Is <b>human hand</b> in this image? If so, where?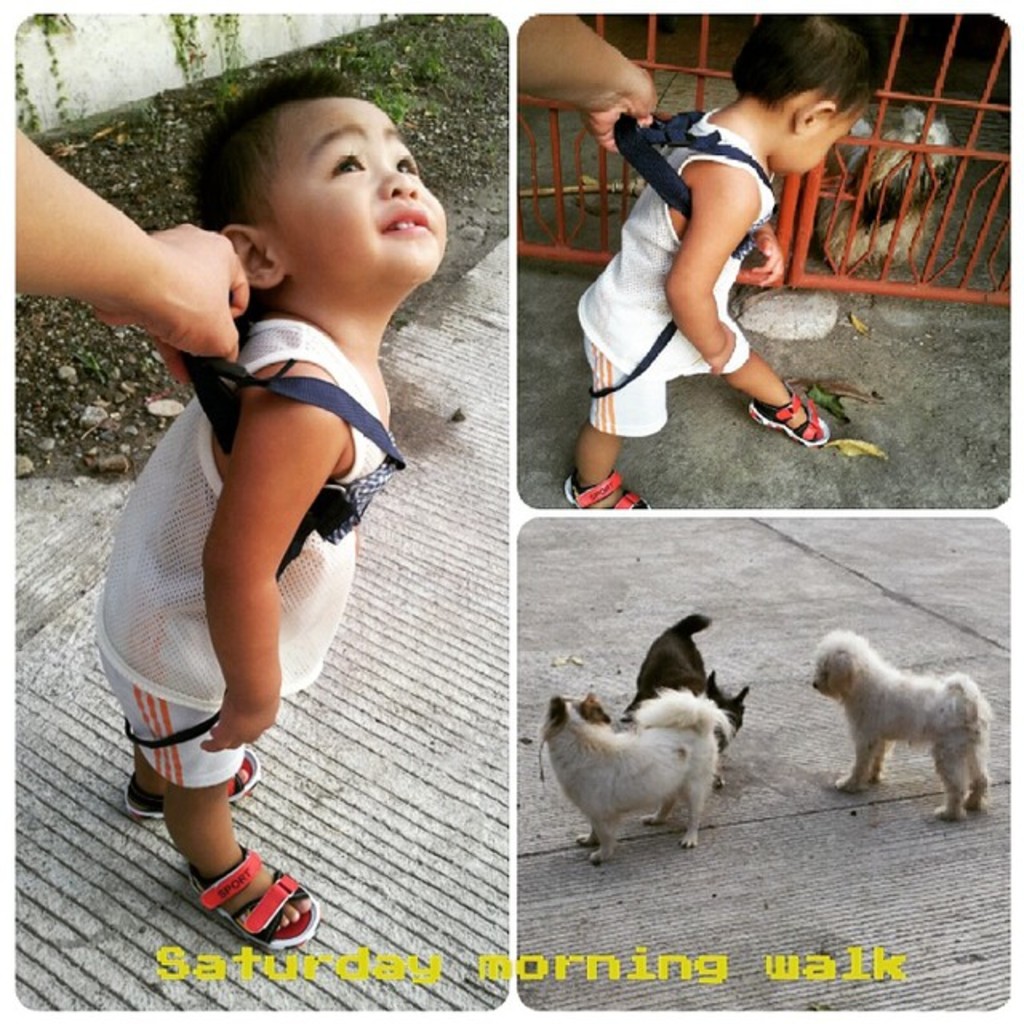
Yes, at l=578, t=62, r=666, b=155.
